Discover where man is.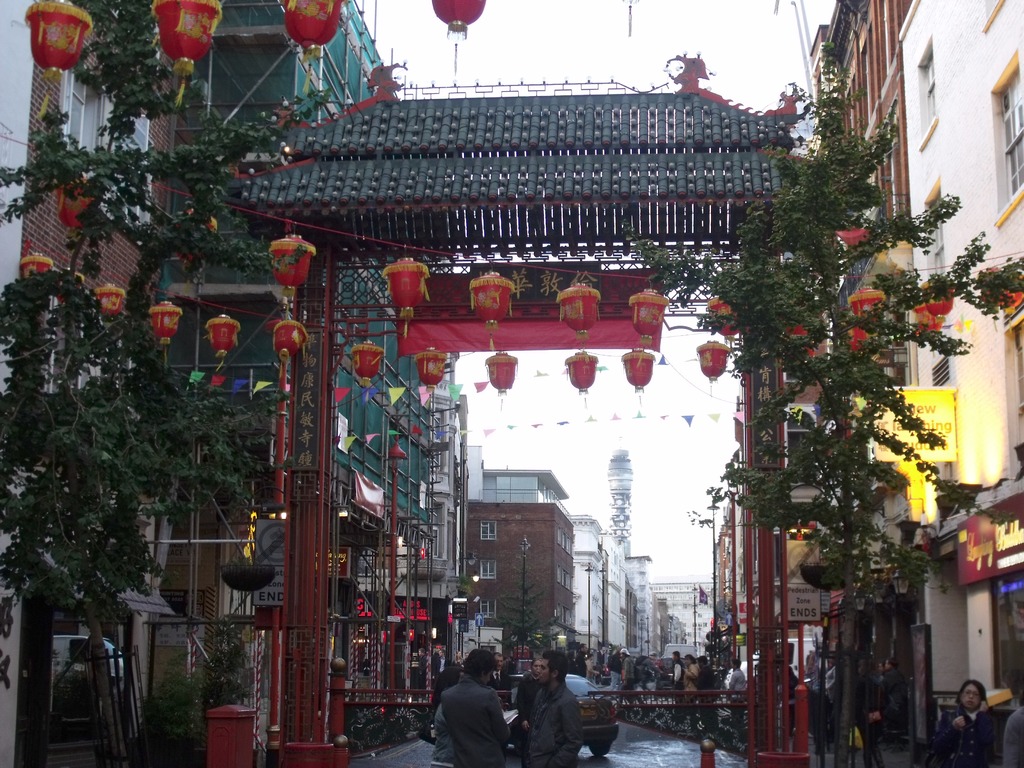
Discovered at (left=619, top=646, right=636, bottom=691).
